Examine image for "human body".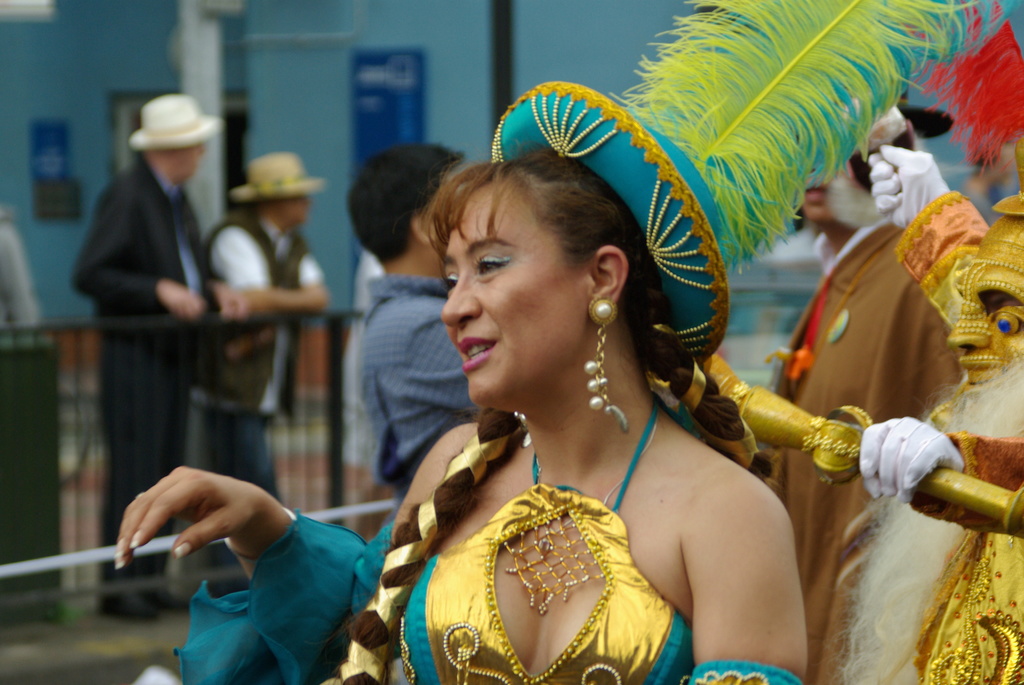
Examination result: [852,143,1023,684].
